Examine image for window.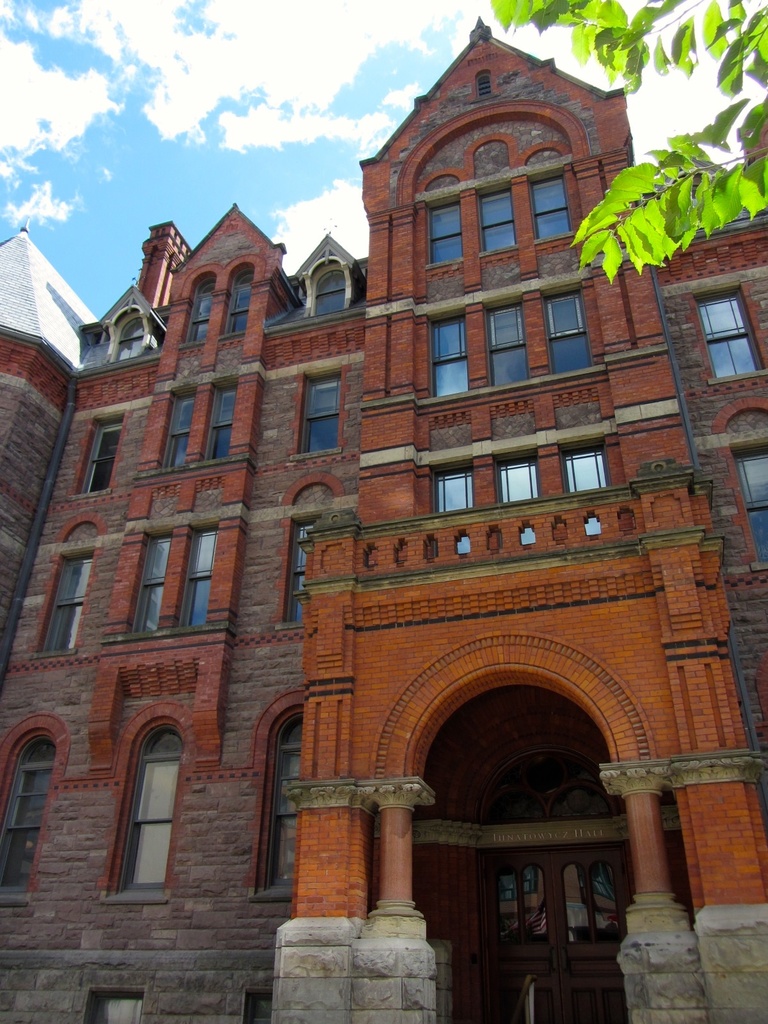
Examination result: [left=250, top=996, right=269, bottom=1023].
